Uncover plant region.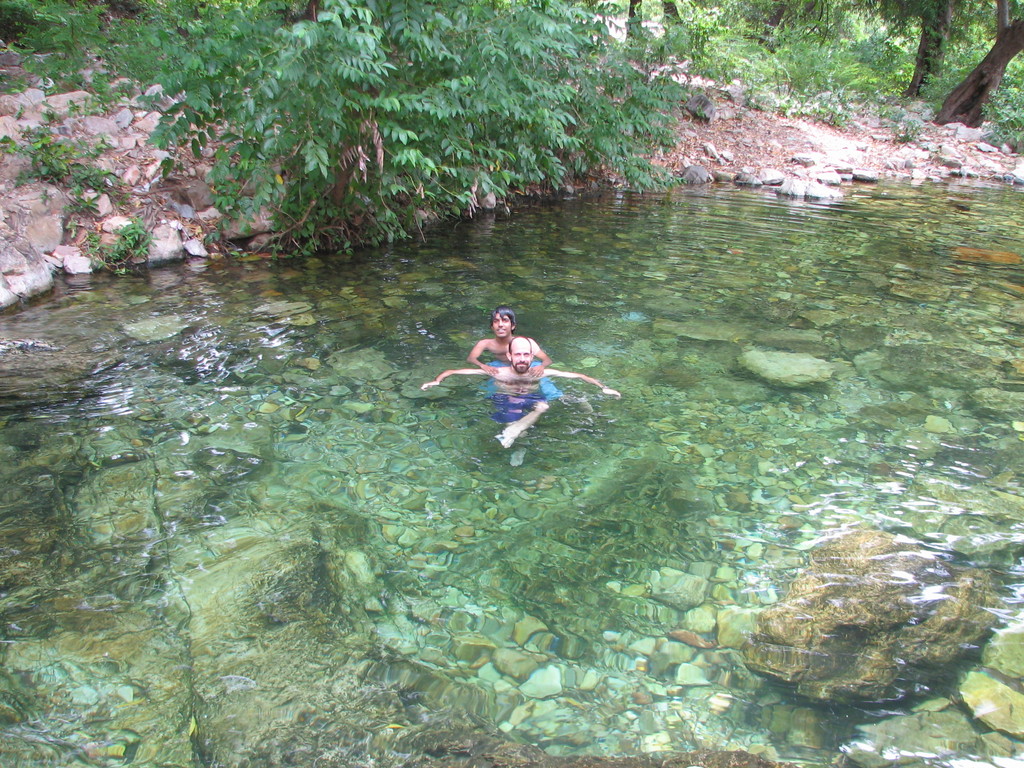
Uncovered: (x1=0, y1=0, x2=46, y2=62).
